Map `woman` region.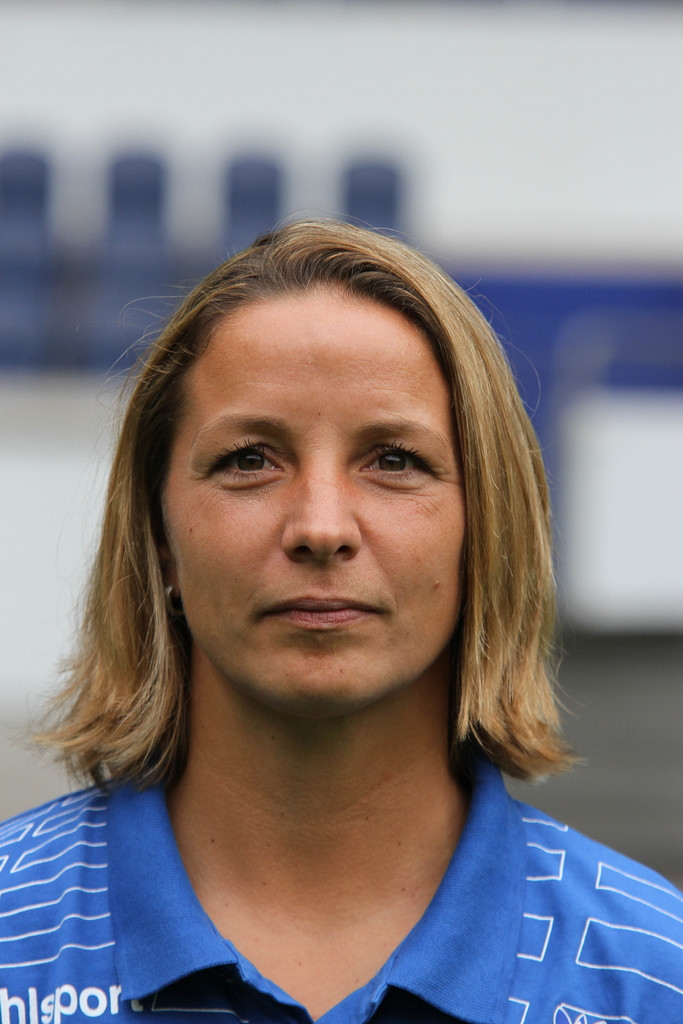
Mapped to [left=0, top=204, right=659, bottom=1023].
